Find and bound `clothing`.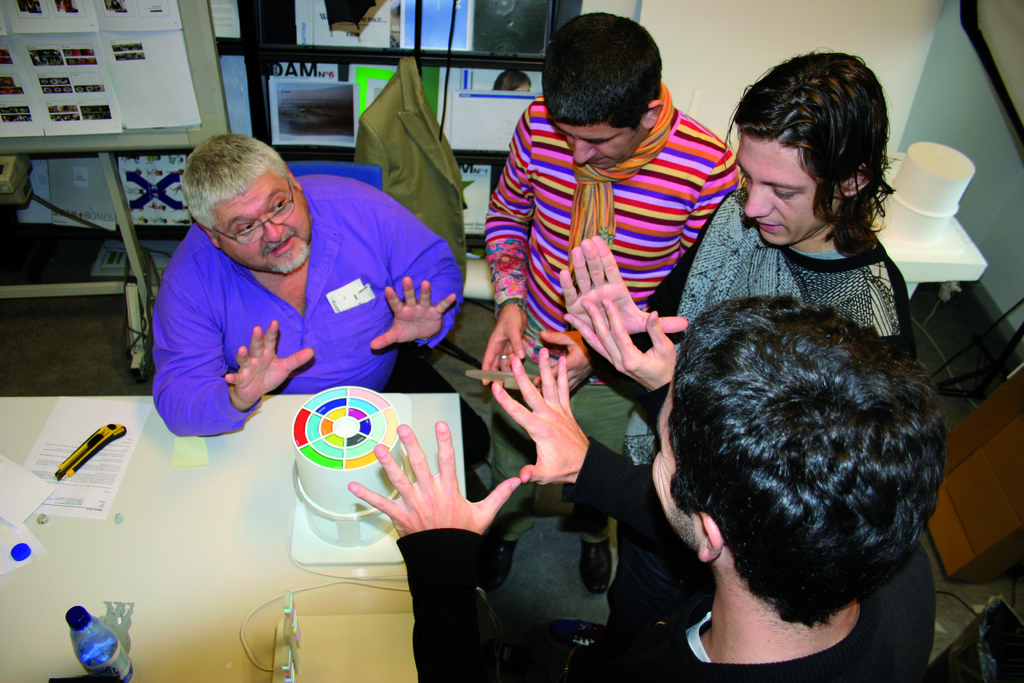
Bound: region(538, 219, 927, 477).
